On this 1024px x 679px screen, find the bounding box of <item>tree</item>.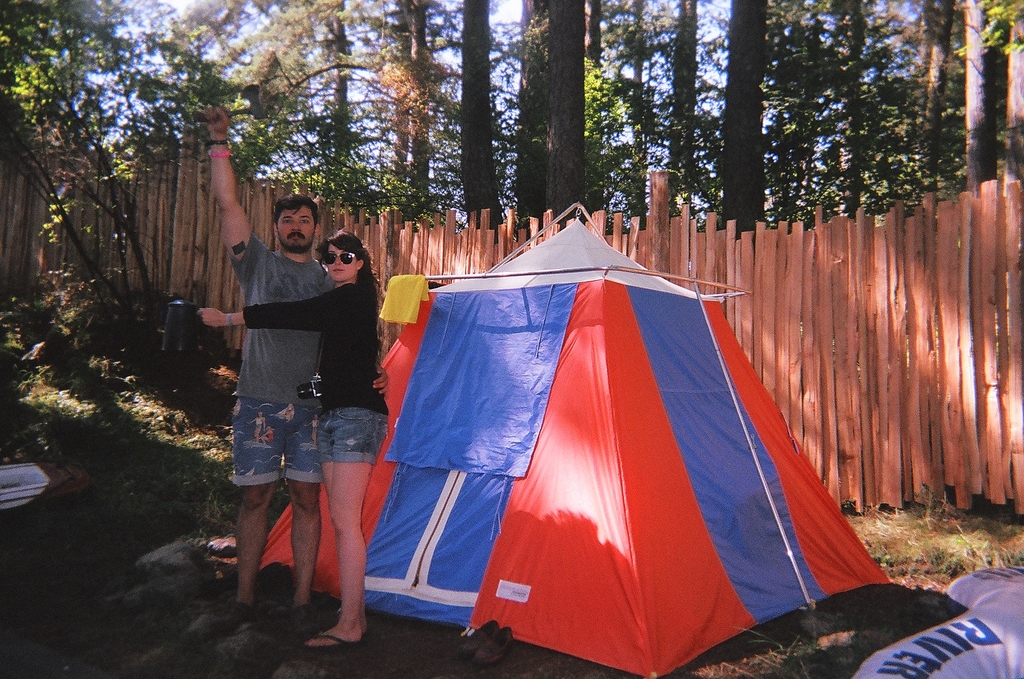
Bounding box: <bbox>695, 0, 775, 222</bbox>.
